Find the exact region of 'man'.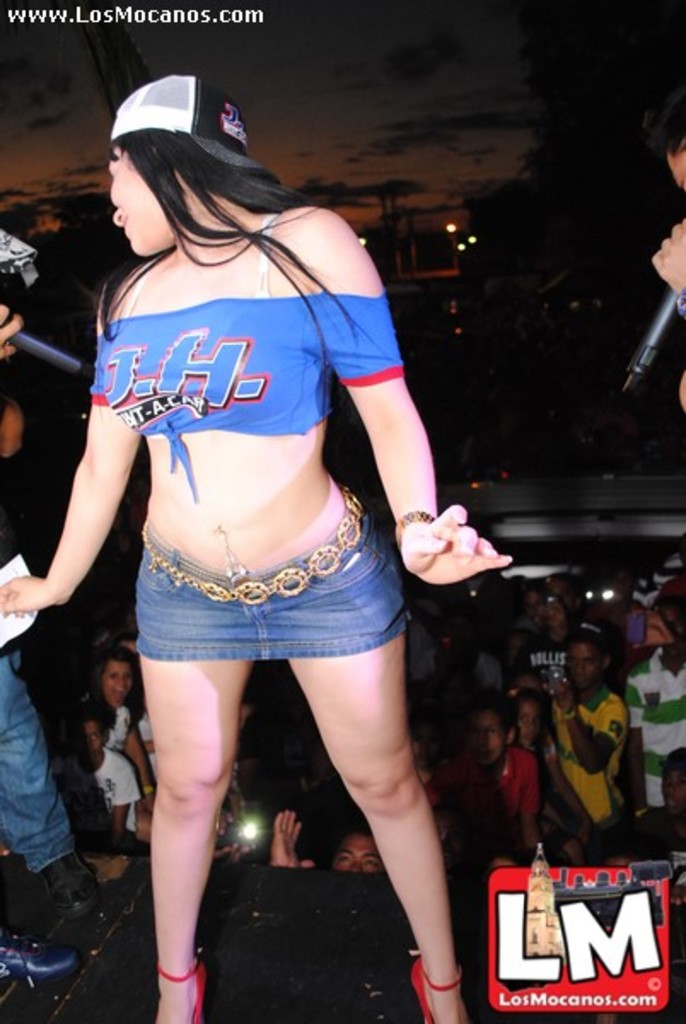
Exact region: box(0, 220, 119, 978).
